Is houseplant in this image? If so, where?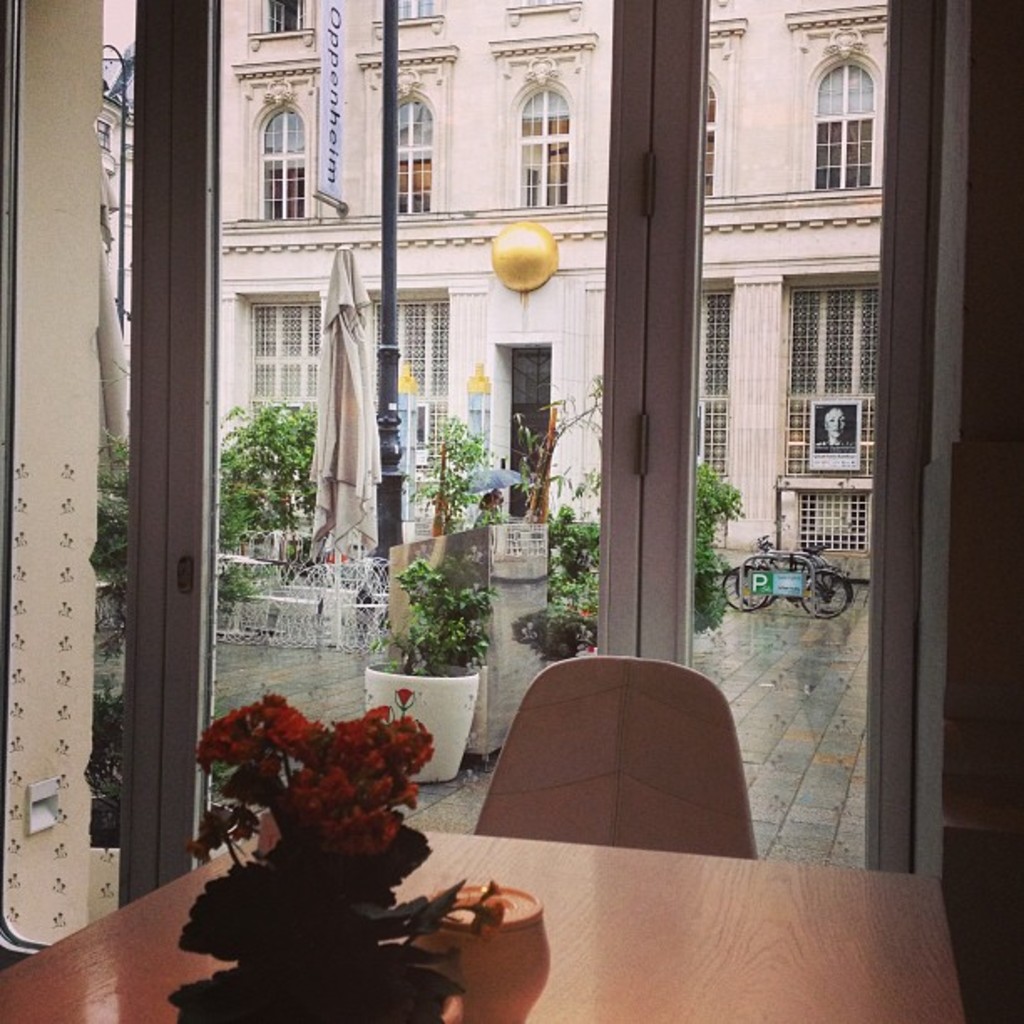
Yes, at [353,549,487,791].
